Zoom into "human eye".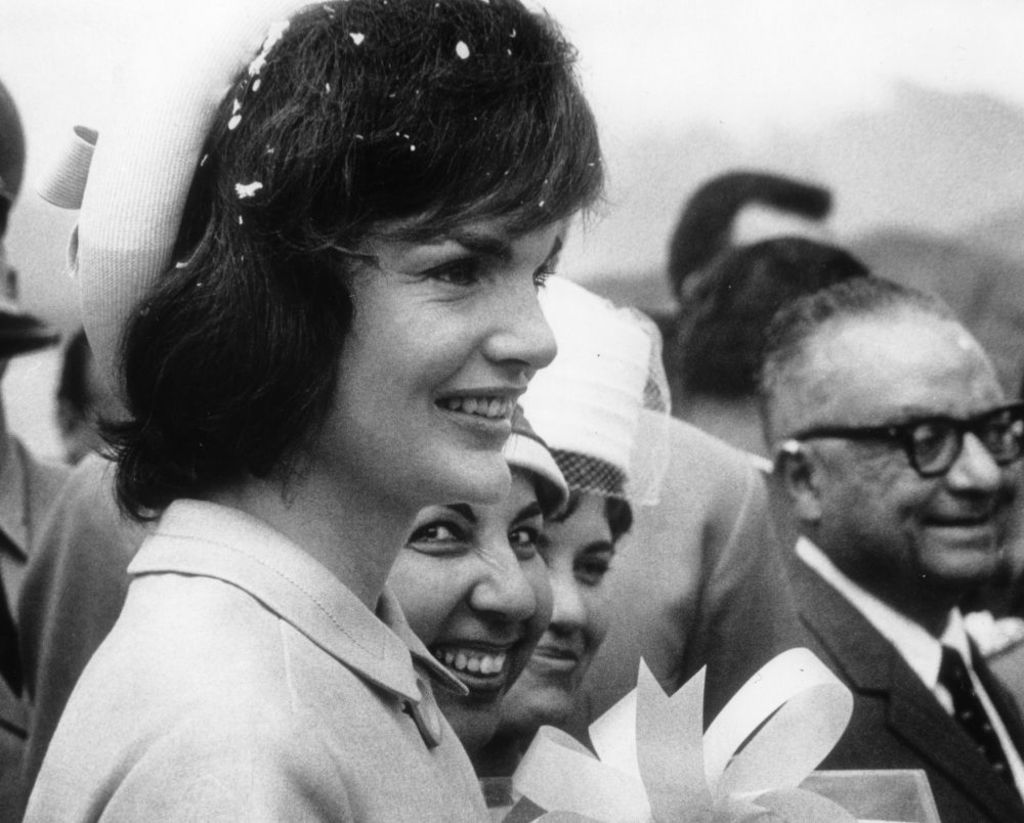
Zoom target: bbox=[528, 260, 550, 287].
